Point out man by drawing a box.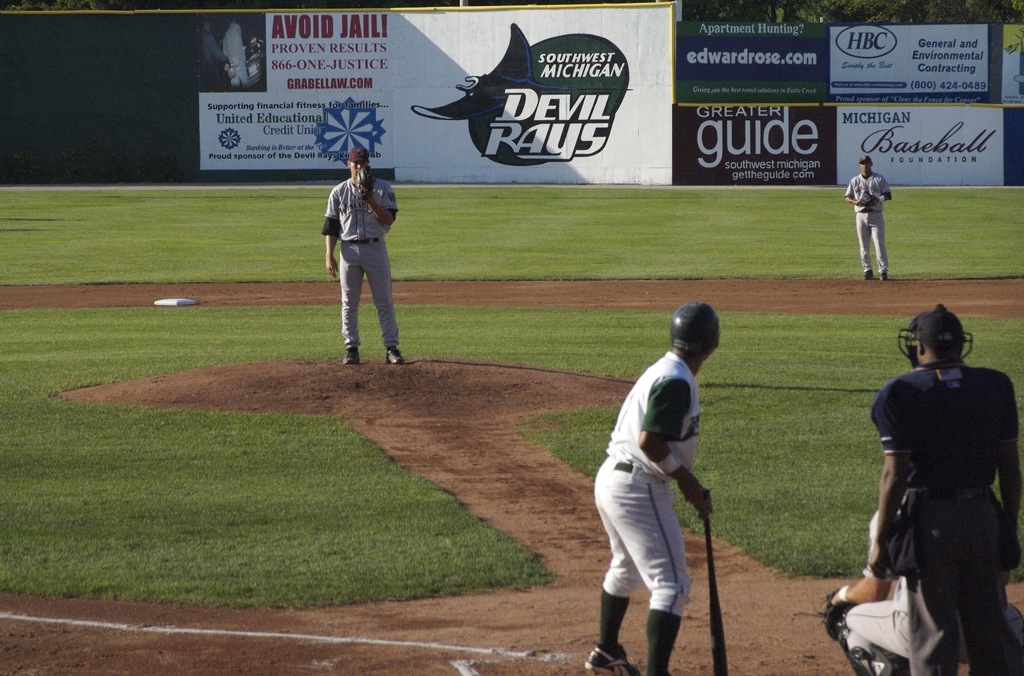
BBox(590, 278, 742, 652).
